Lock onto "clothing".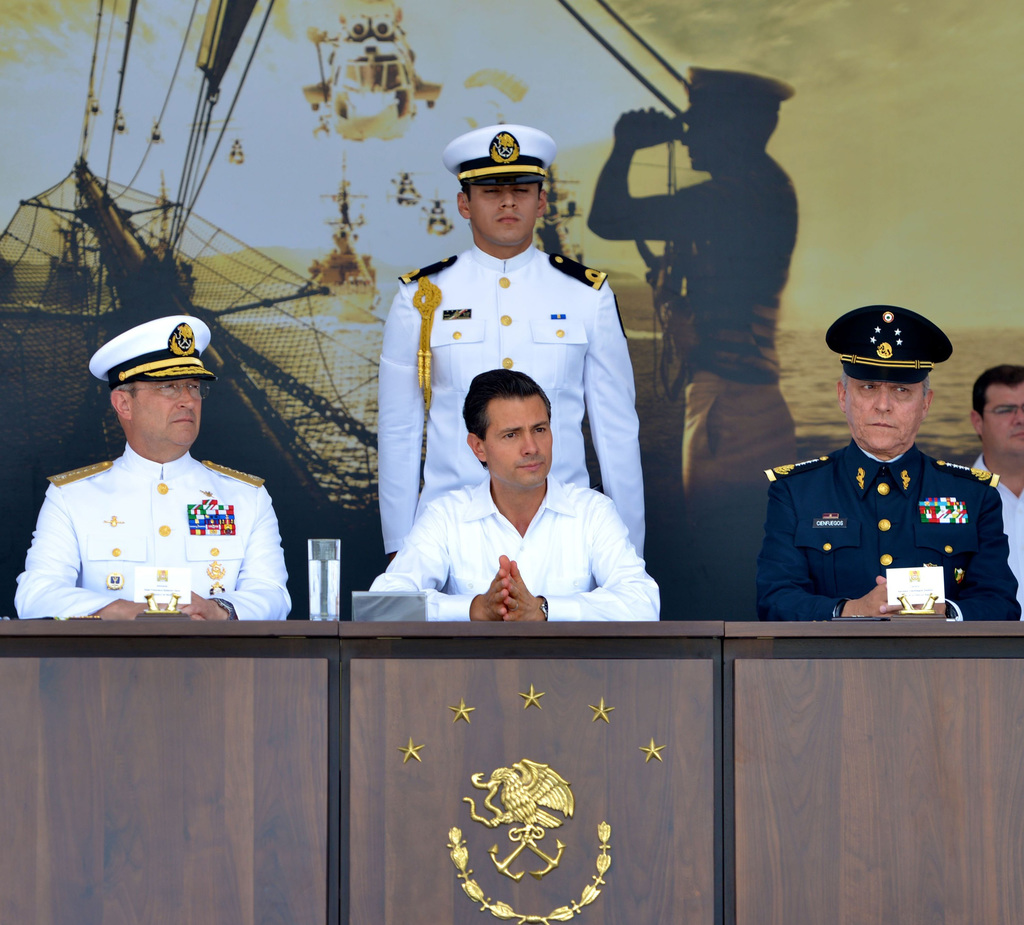
Locked: {"x1": 377, "y1": 240, "x2": 646, "y2": 570}.
